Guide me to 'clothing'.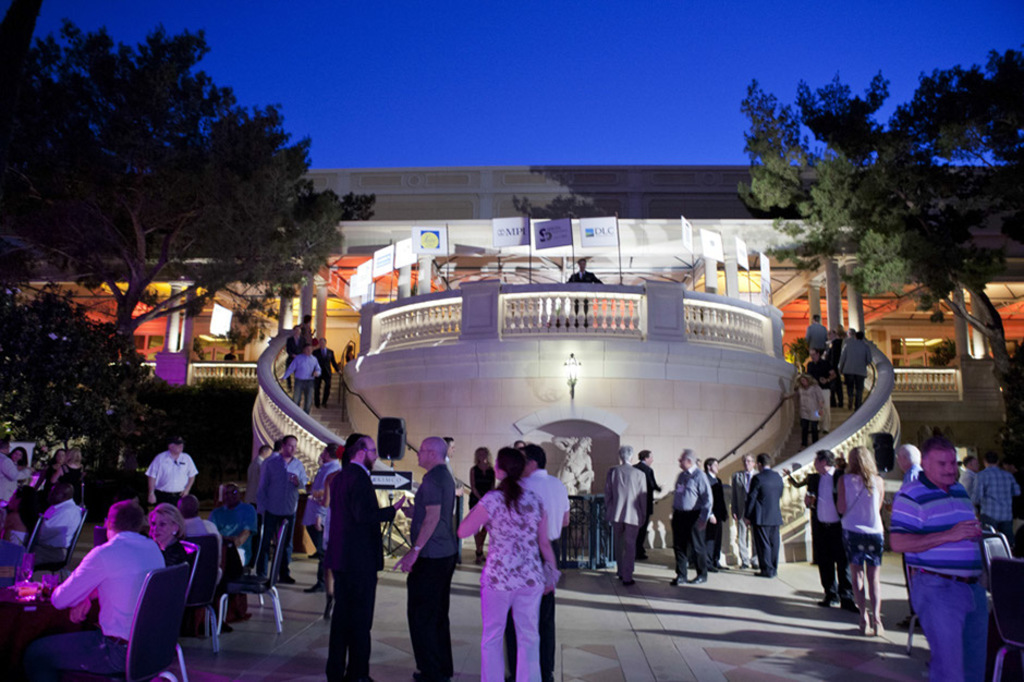
Guidance: [463,461,495,557].
